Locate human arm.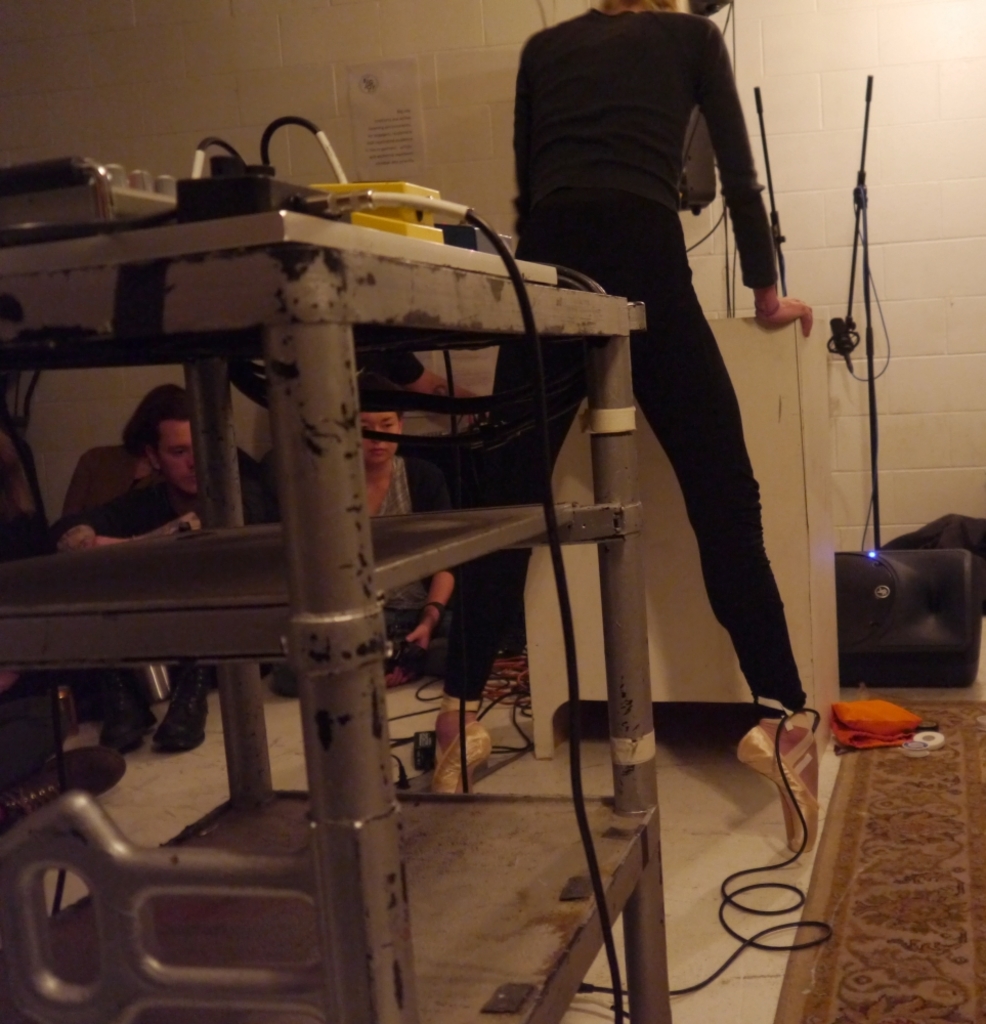
Bounding box: select_region(540, 39, 776, 299).
